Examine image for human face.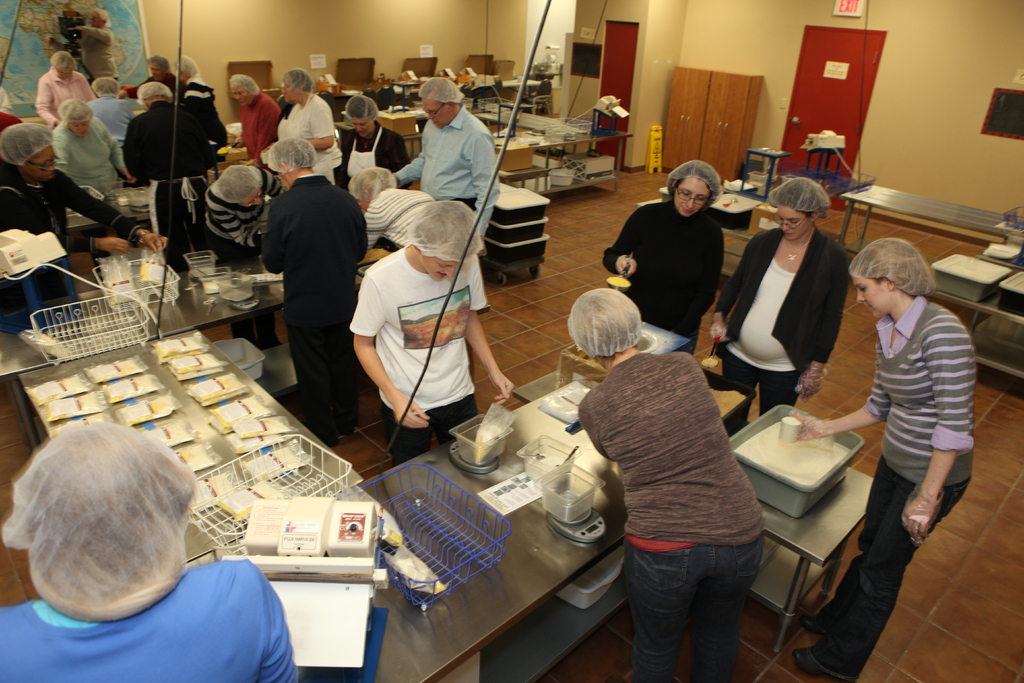
Examination result: 423, 96, 454, 129.
